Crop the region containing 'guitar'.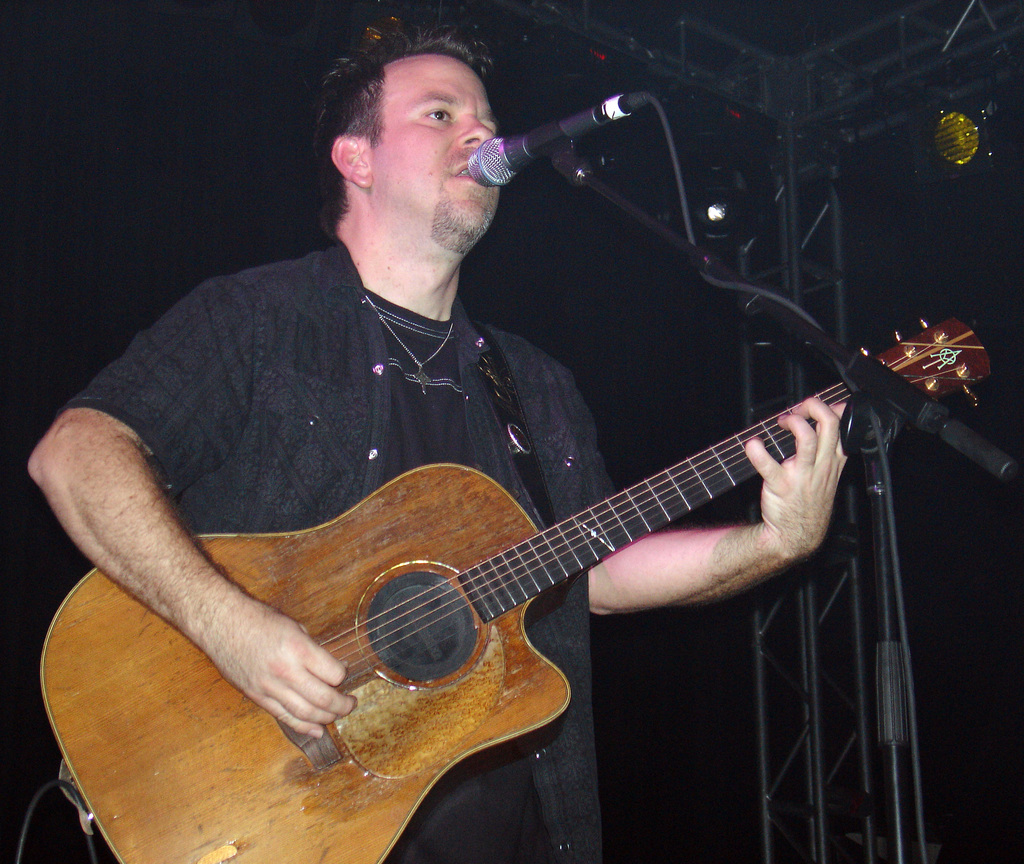
Crop region: select_region(36, 309, 994, 859).
